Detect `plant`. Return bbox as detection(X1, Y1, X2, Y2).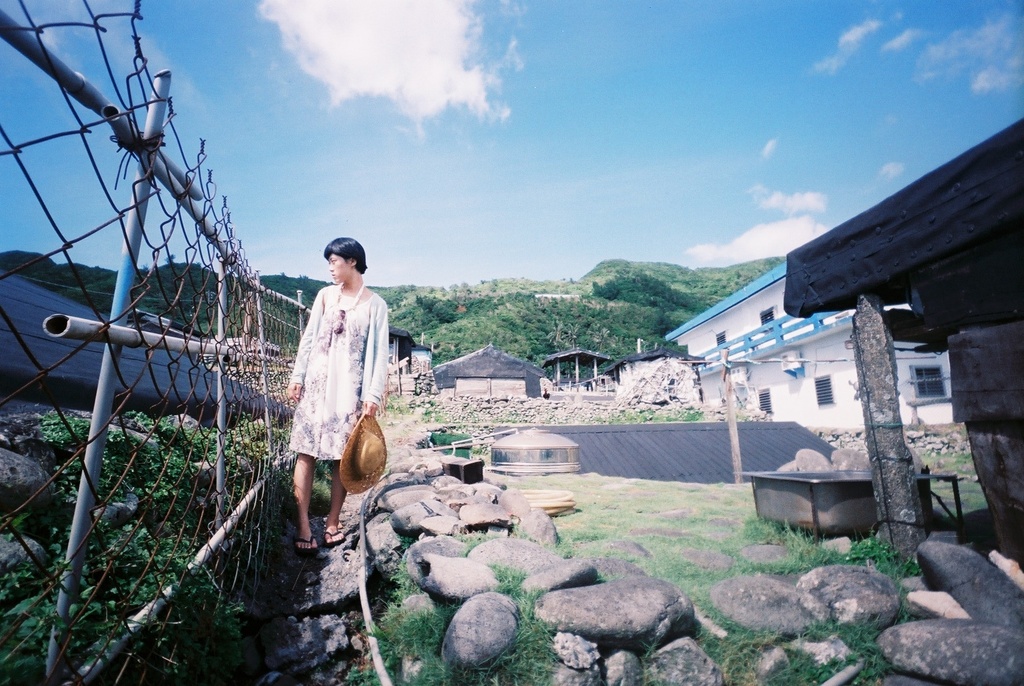
detection(385, 548, 422, 593).
